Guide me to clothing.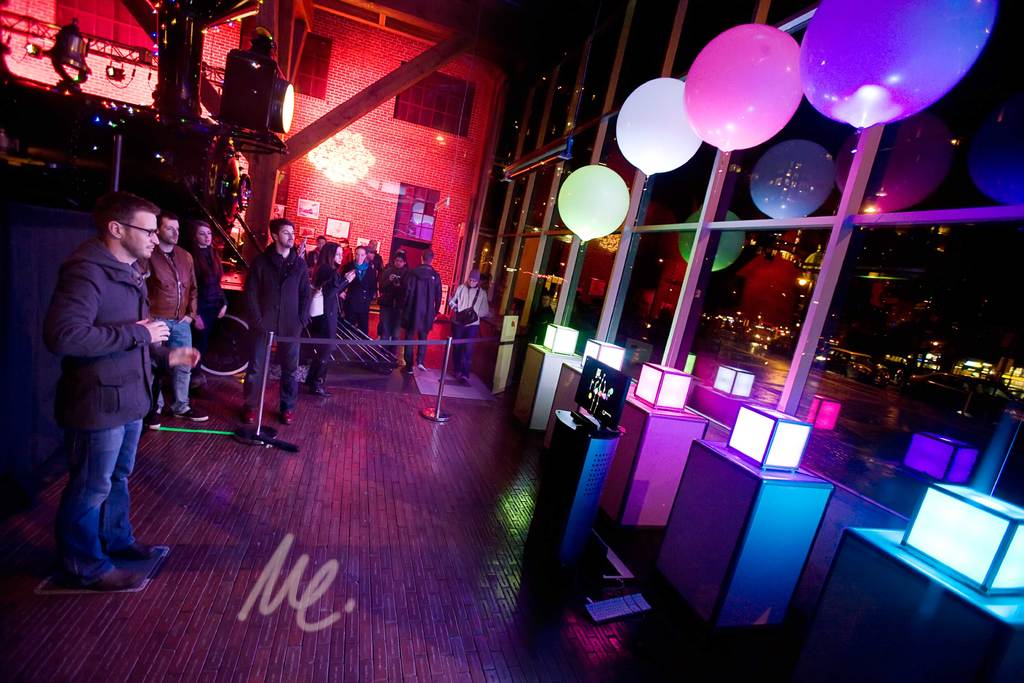
Guidance: (left=372, top=264, right=411, bottom=334).
